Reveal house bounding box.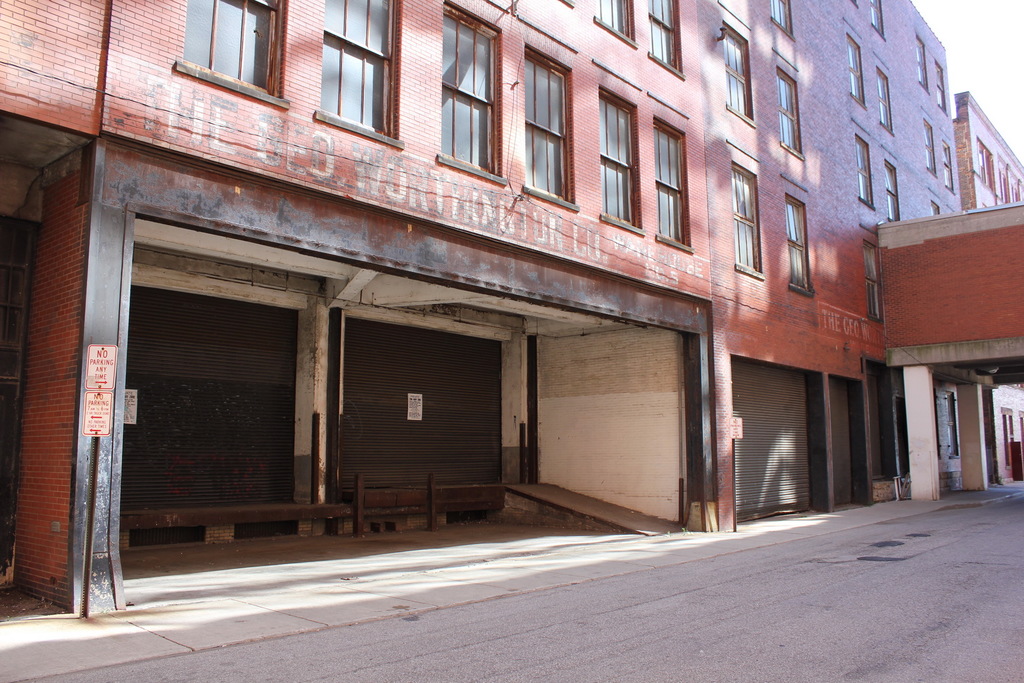
Revealed: region(947, 94, 1023, 488).
